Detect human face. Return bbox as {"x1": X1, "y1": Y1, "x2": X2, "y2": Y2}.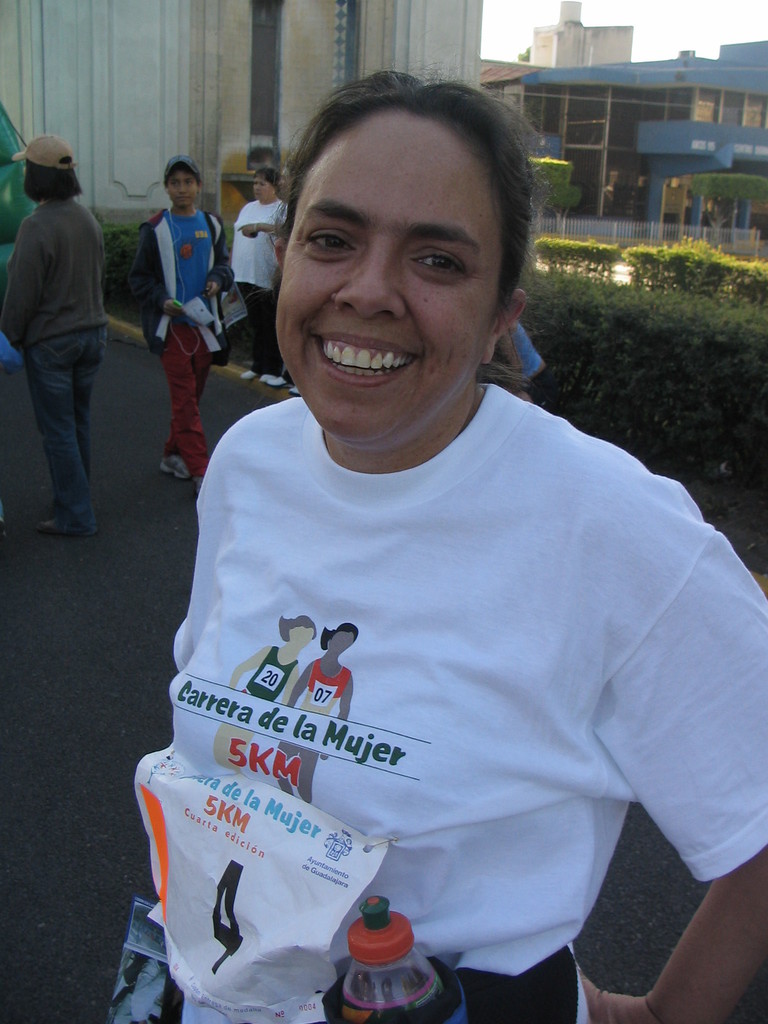
{"x1": 172, "y1": 169, "x2": 200, "y2": 206}.
